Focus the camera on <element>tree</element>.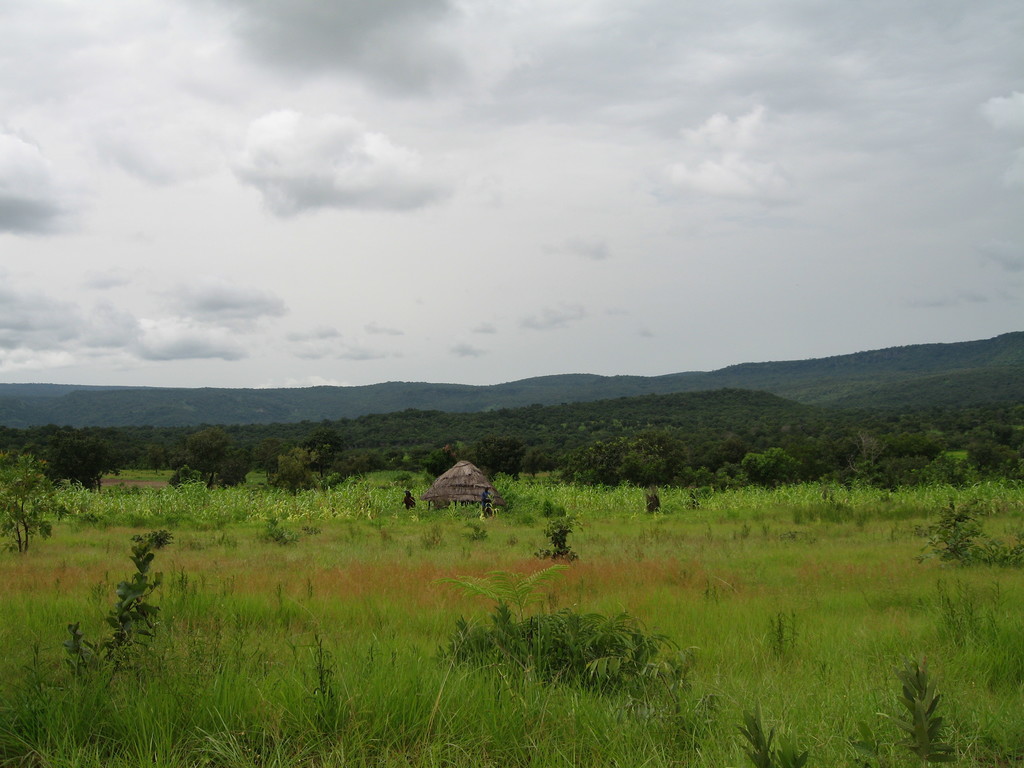
Focus region: left=734, top=439, right=812, bottom=498.
